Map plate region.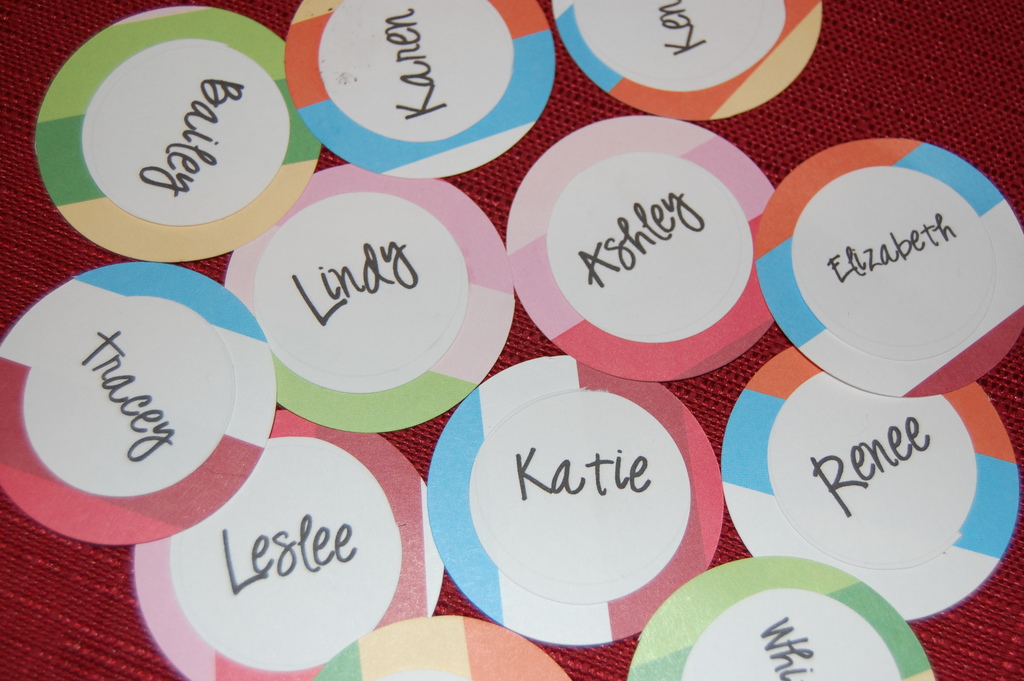
Mapped to (x1=708, y1=327, x2=1023, y2=614).
